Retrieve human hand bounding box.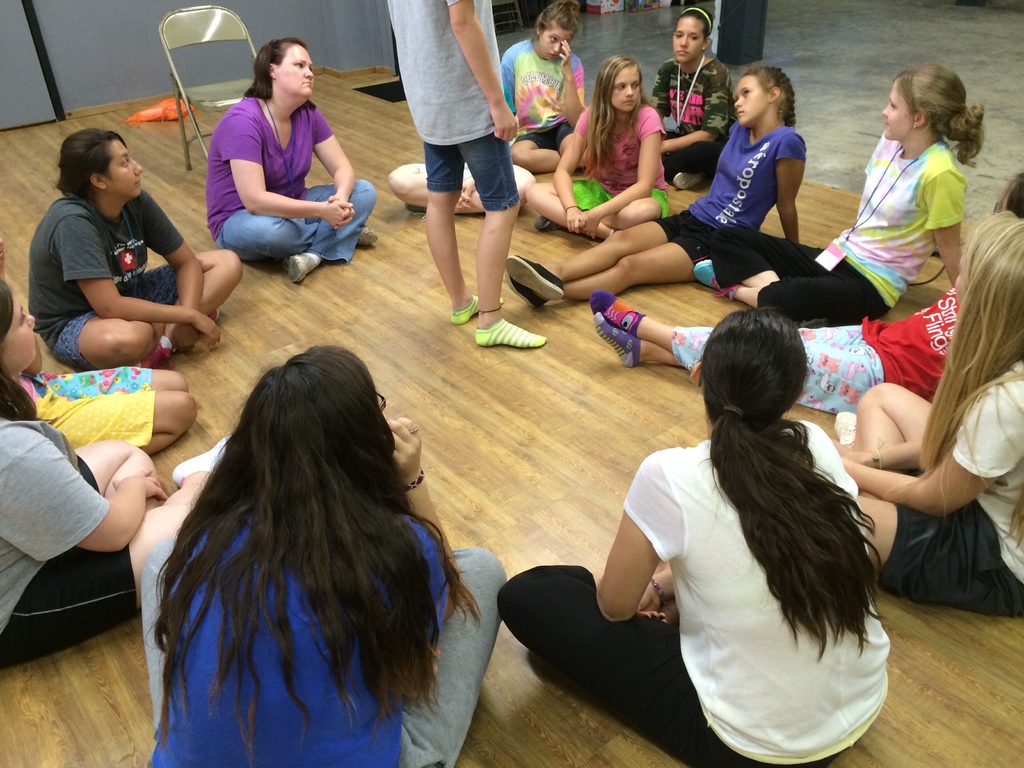
Bounding box: bbox=[111, 466, 168, 498].
